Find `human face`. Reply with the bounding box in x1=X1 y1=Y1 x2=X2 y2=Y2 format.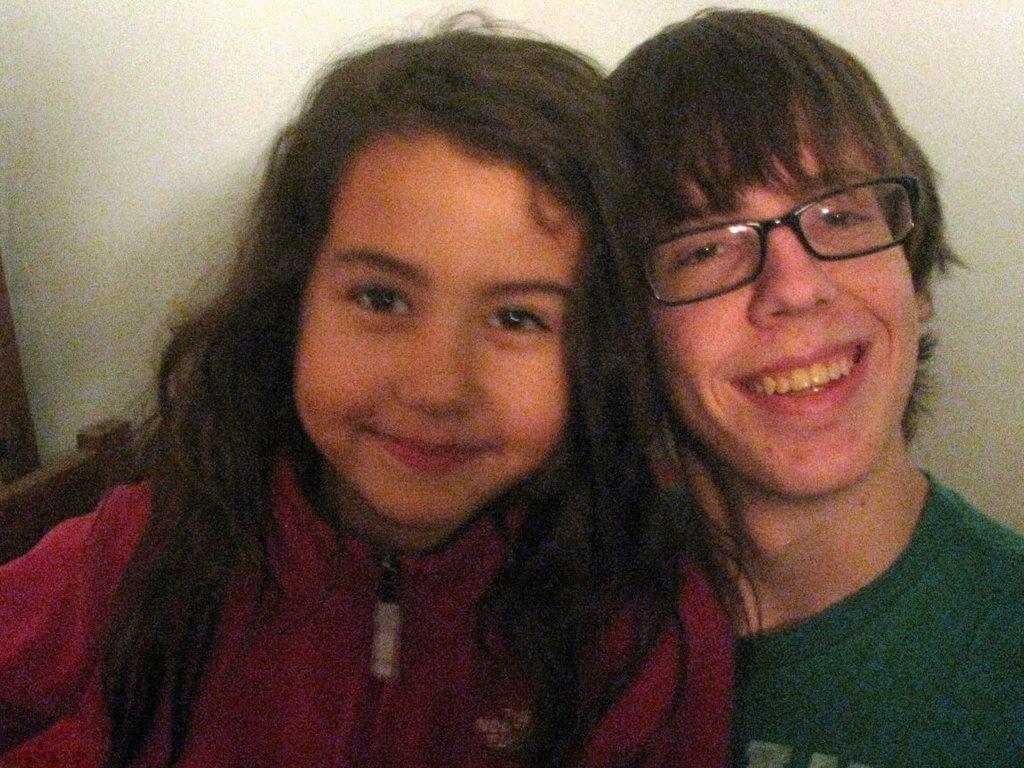
x1=641 y1=137 x2=922 y2=492.
